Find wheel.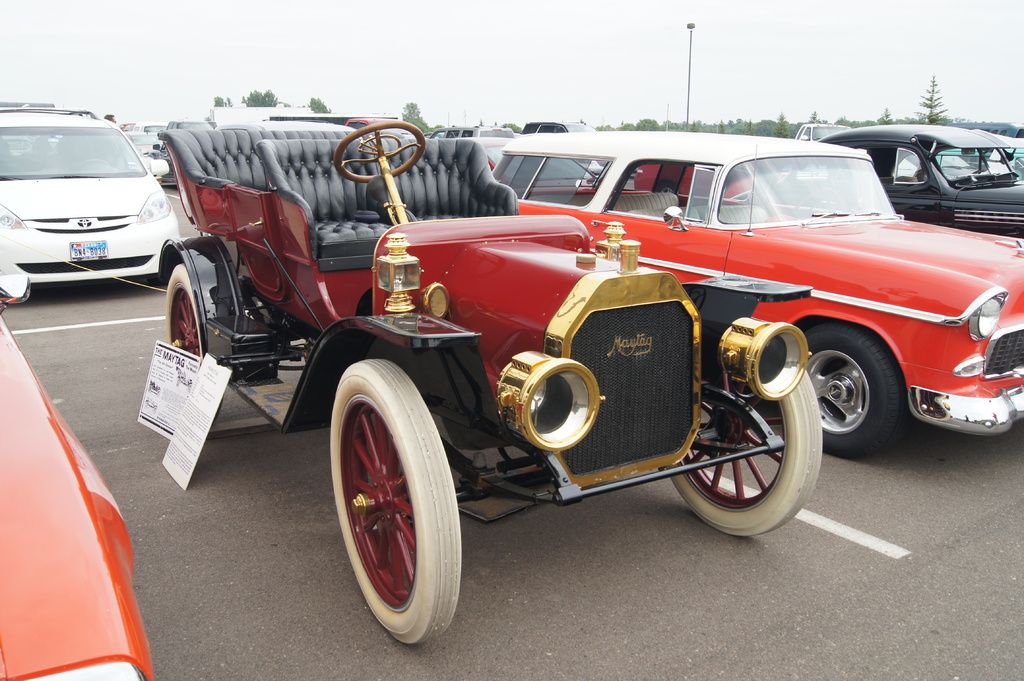
[x1=667, y1=371, x2=822, y2=537].
